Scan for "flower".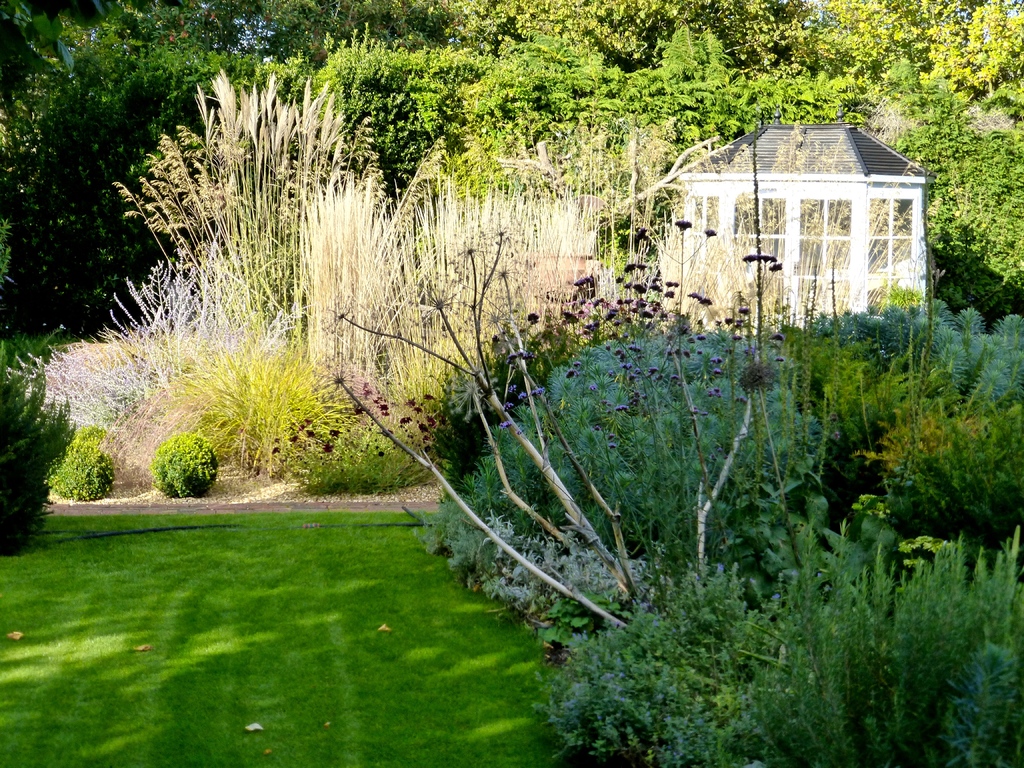
Scan result: l=744, t=254, r=755, b=262.
